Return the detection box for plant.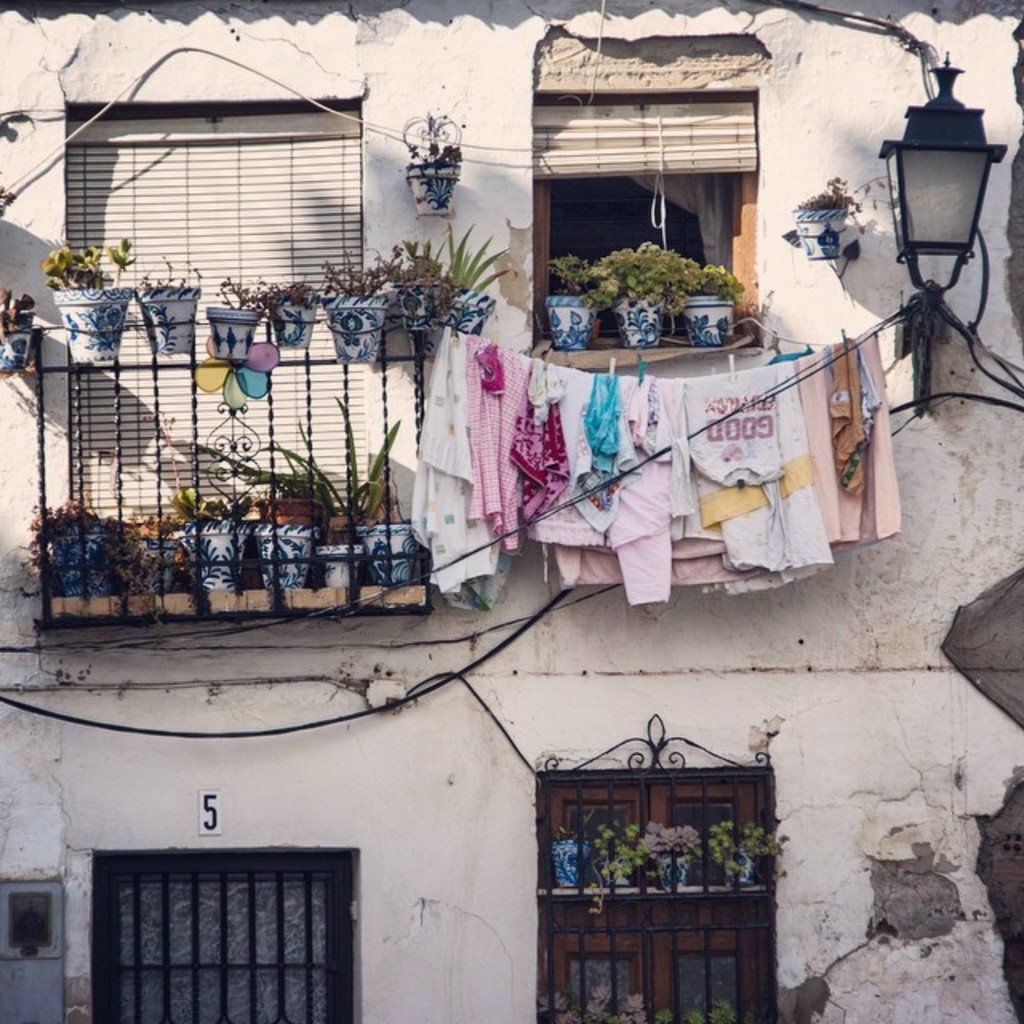
x1=317 y1=240 x2=403 y2=306.
